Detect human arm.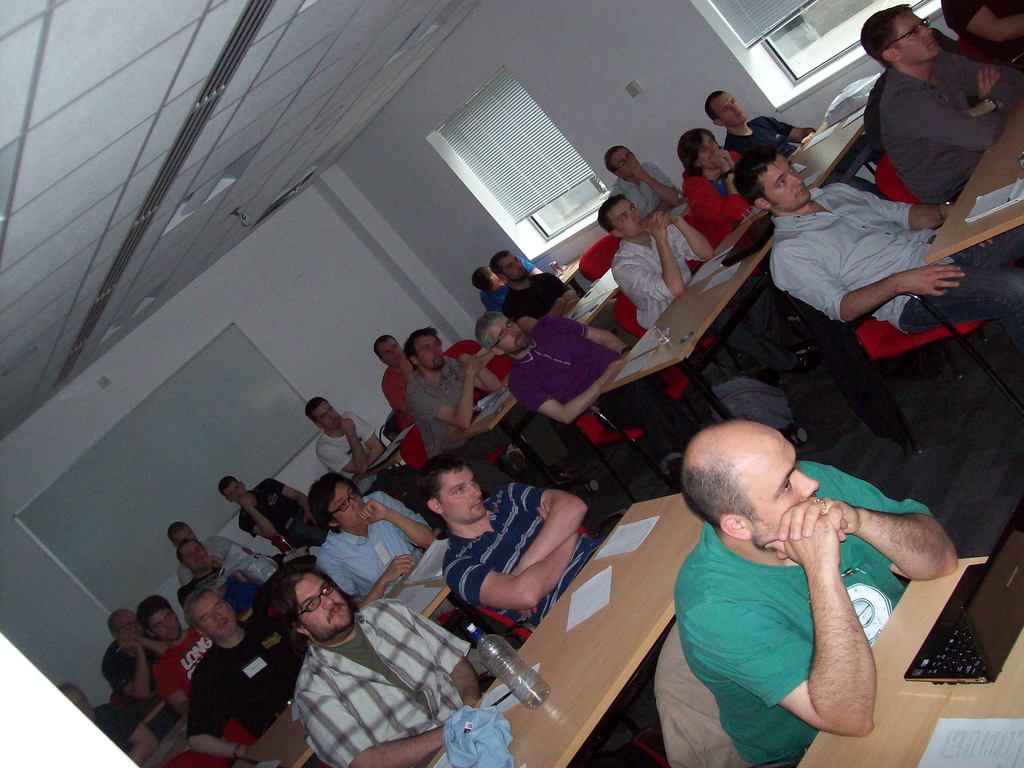
Detected at <bbox>609, 214, 681, 308</bbox>.
